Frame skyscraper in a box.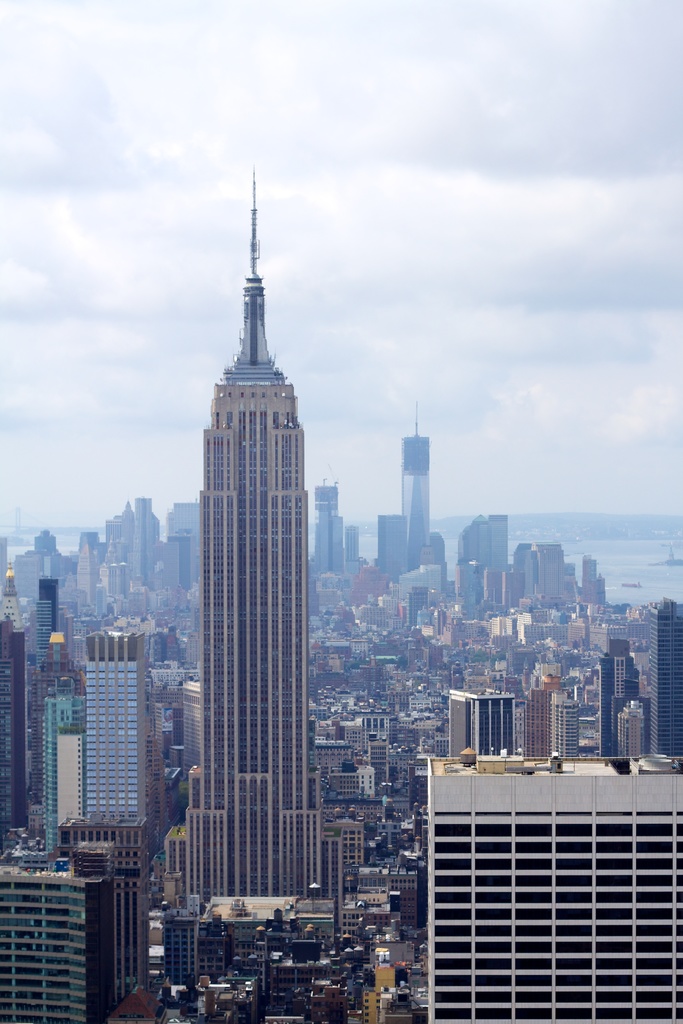
x1=365 y1=506 x2=420 y2=580.
